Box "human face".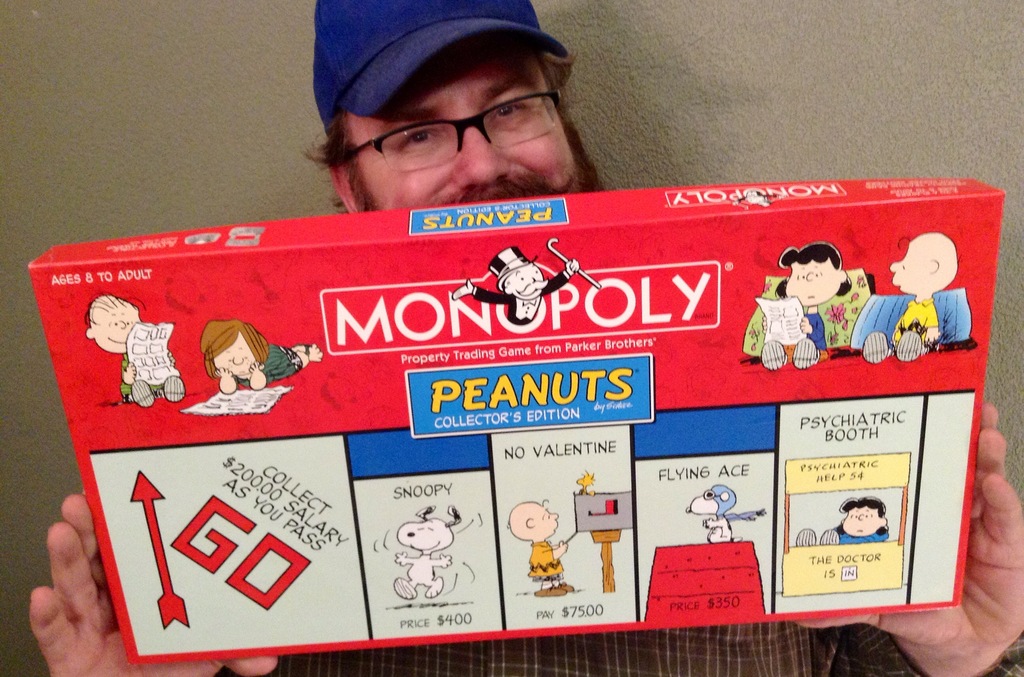
{"left": 352, "top": 40, "right": 584, "bottom": 212}.
